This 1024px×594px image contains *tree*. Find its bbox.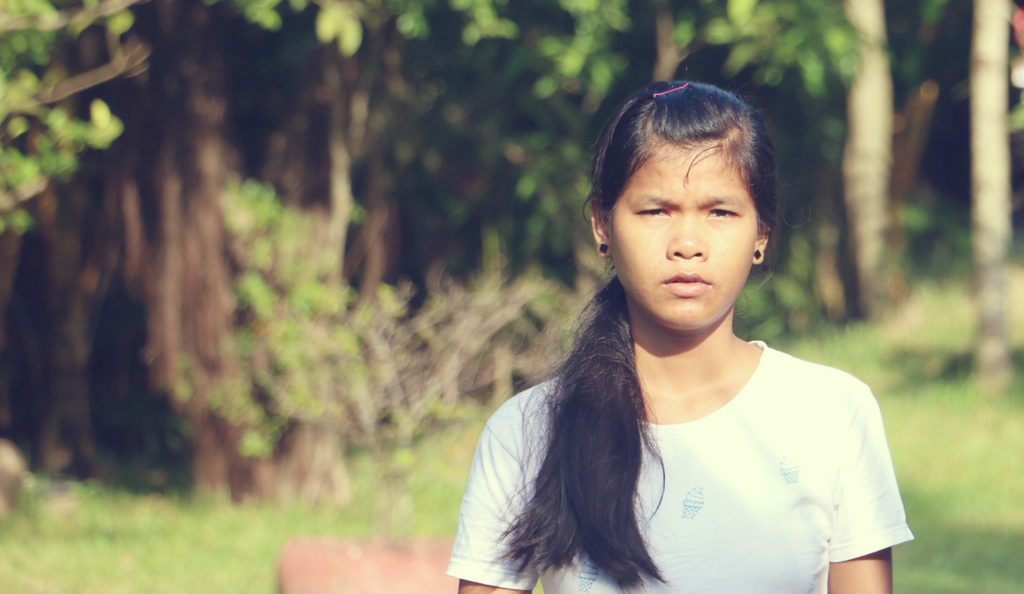
locate(0, 0, 405, 497).
